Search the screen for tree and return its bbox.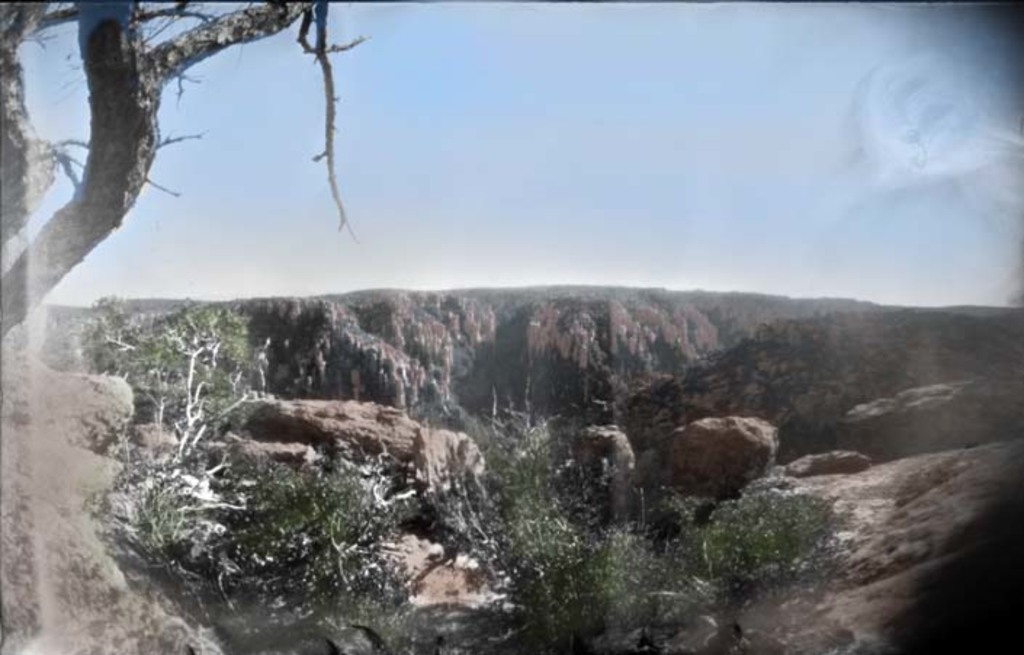
Found: pyautogui.locateOnScreen(19, 3, 394, 372).
